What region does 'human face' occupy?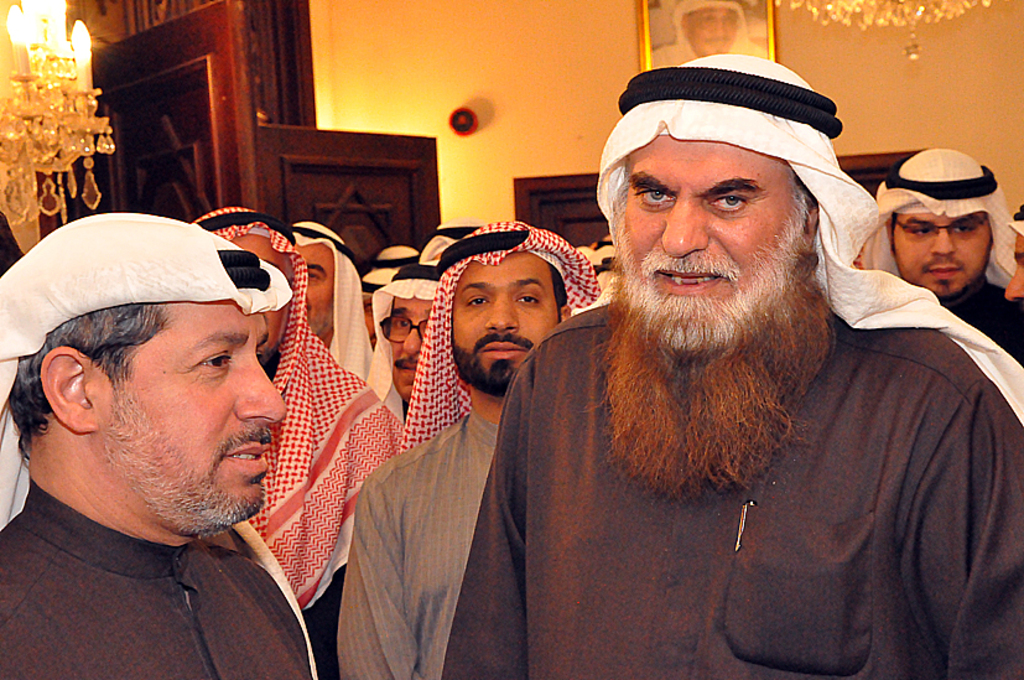
bbox(893, 213, 992, 291).
